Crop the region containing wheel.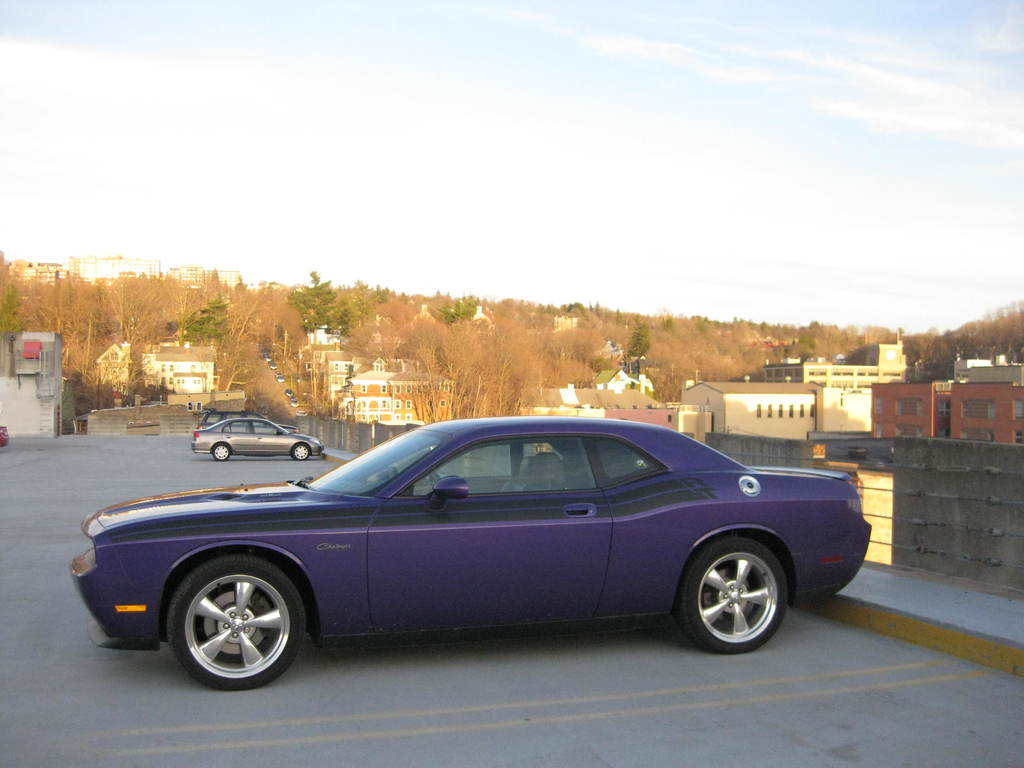
Crop region: region(432, 471, 442, 486).
